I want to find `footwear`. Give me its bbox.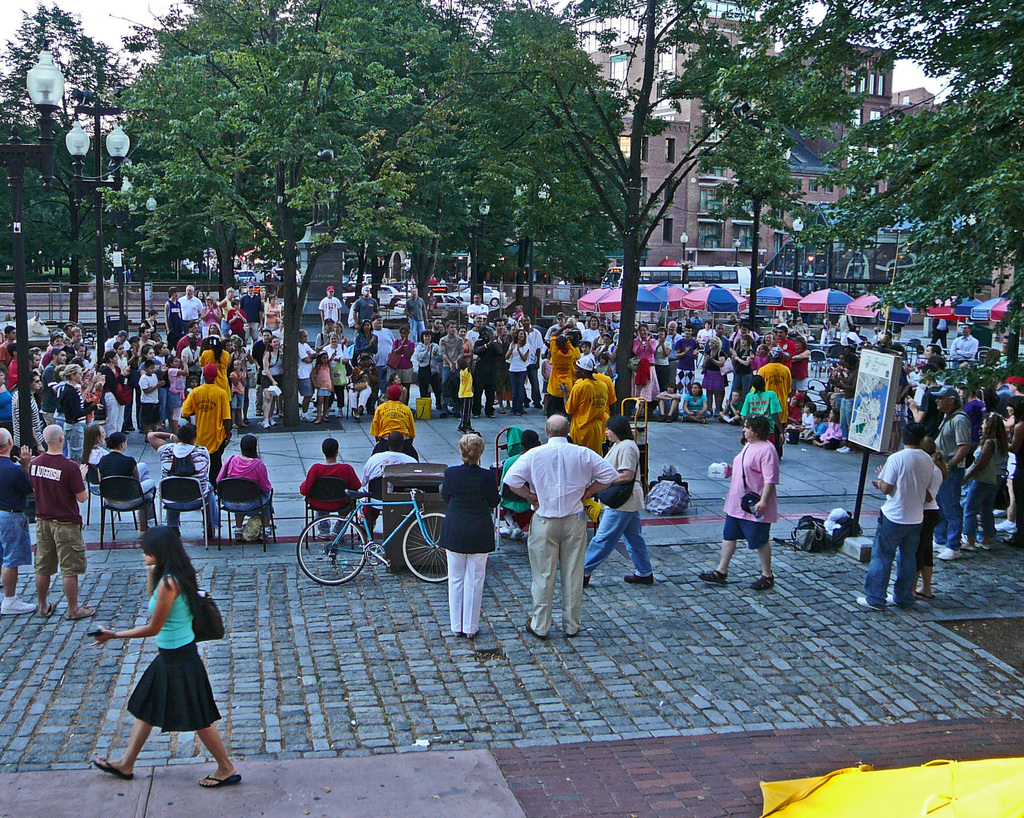
317,415,328,422.
